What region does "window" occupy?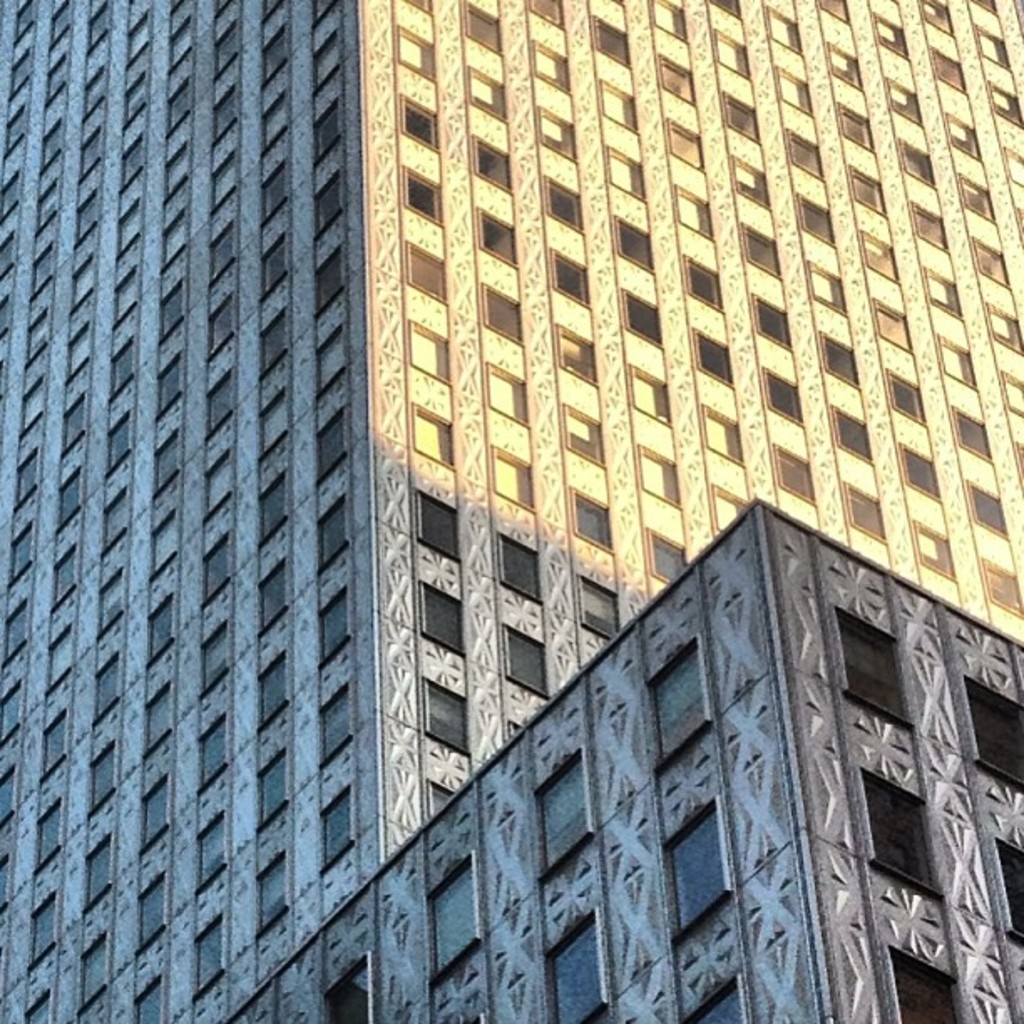
crop(735, 154, 770, 214).
